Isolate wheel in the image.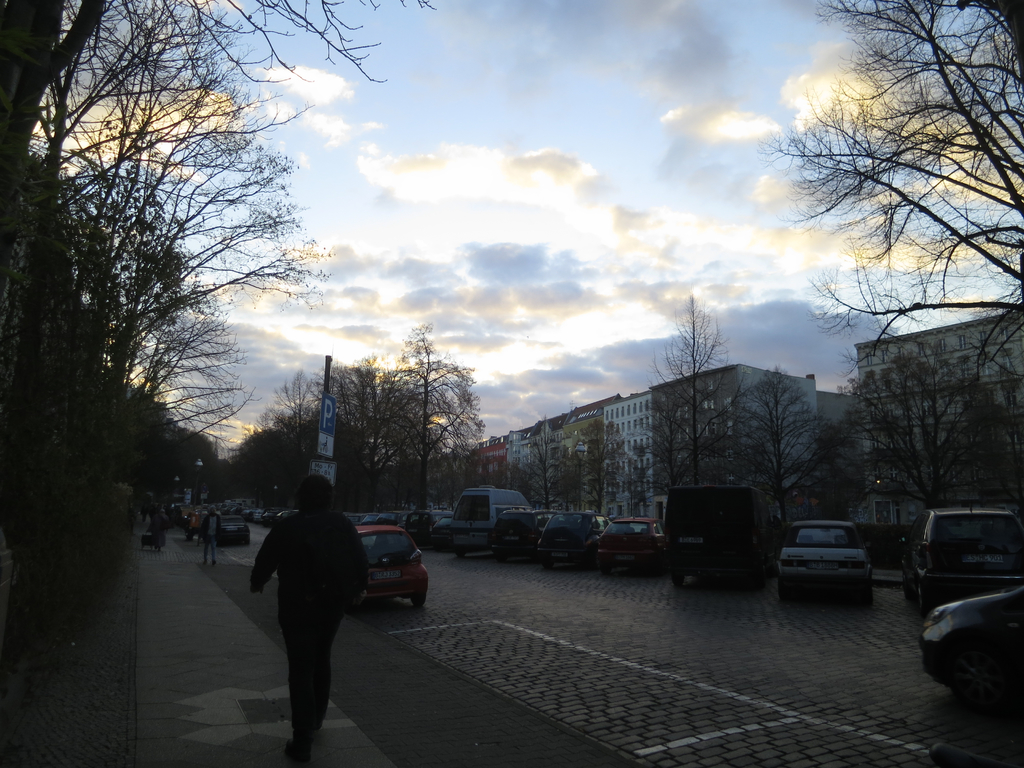
Isolated region: x1=410, y1=589, x2=427, y2=608.
